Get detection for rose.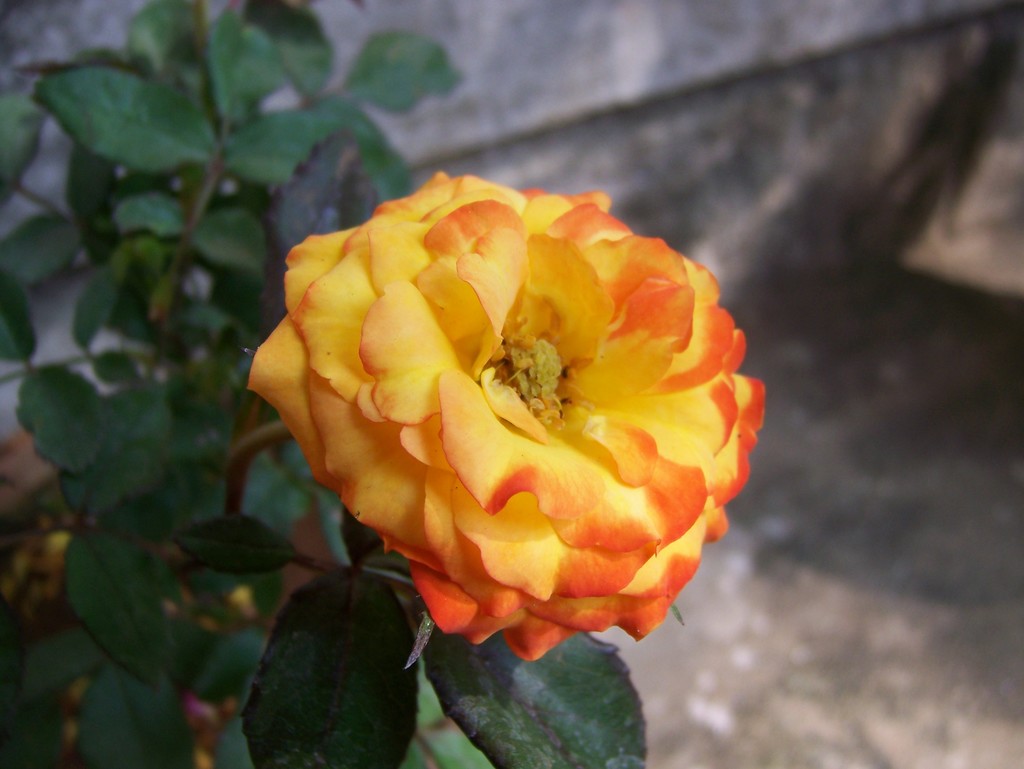
Detection: pyautogui.locateOnScreen(253, 163, 765, 664).
